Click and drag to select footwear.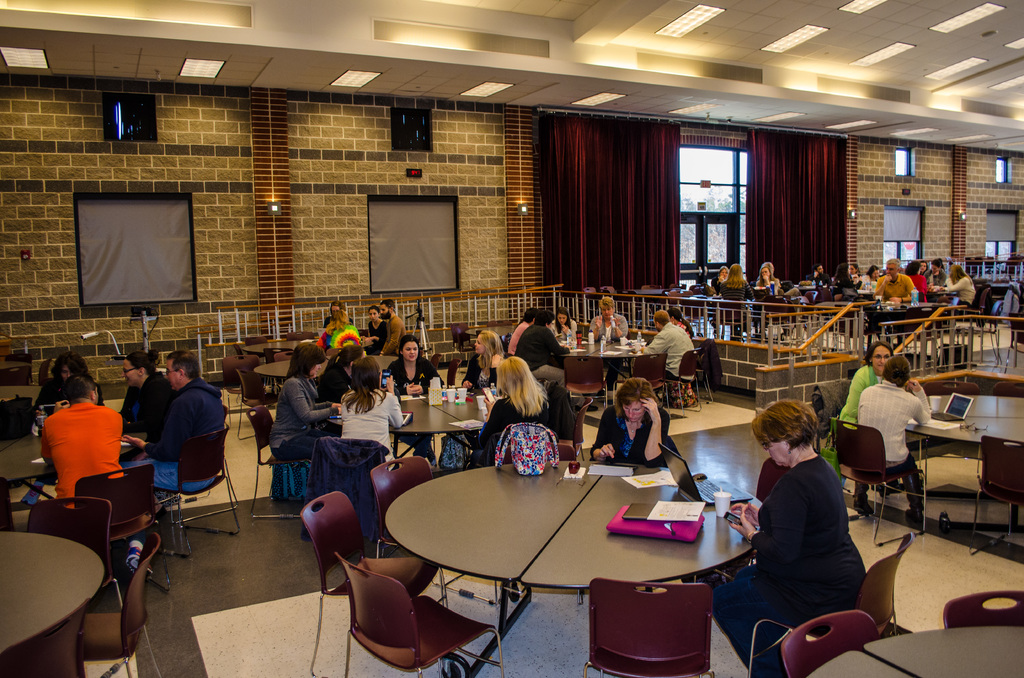
Selection: bbox=(125, 546, 156, 583).
